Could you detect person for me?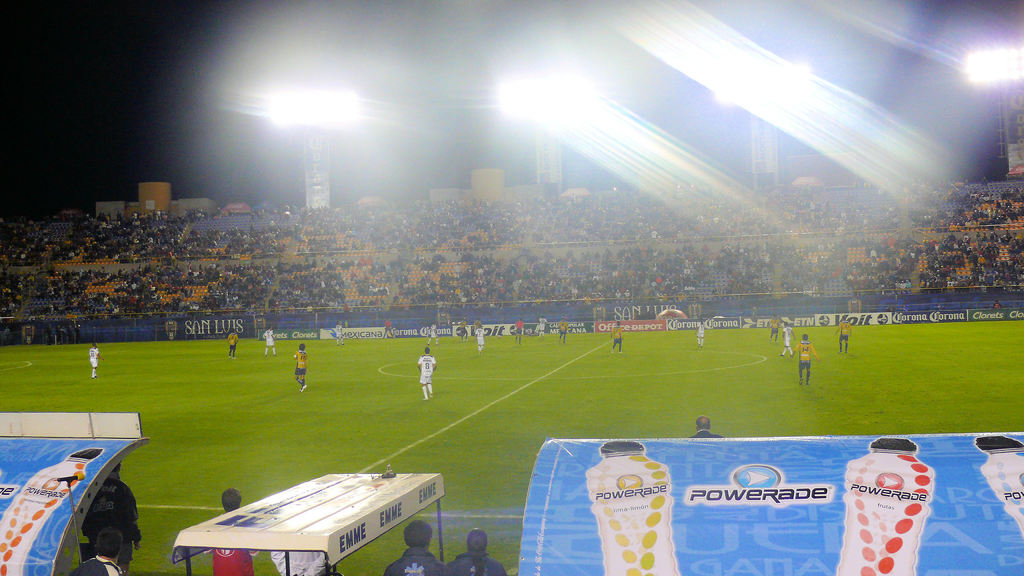
Detection result: 611:324:623:359.
